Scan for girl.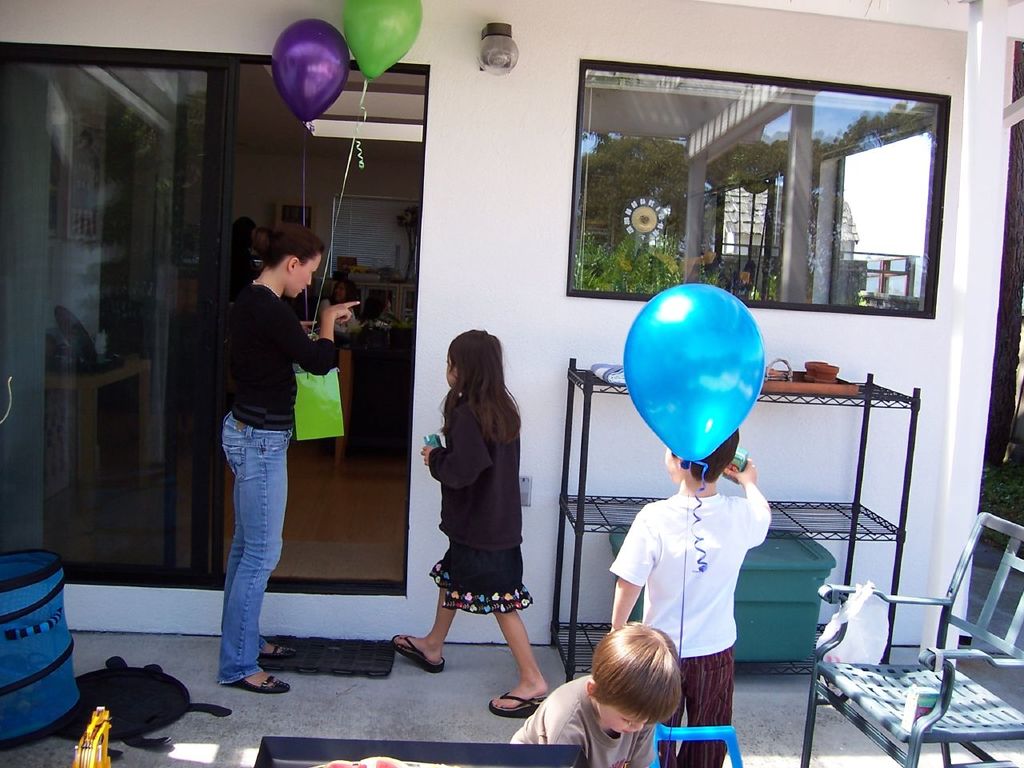
Scan result: BBox(217, 226, 359, 693).
